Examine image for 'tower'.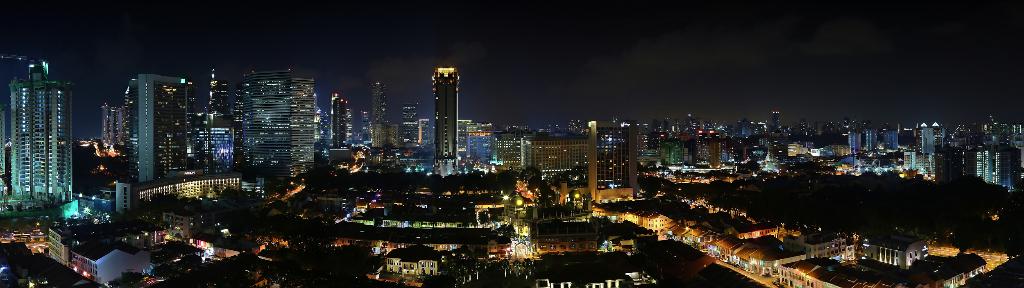
Examination result: BBox(414, 51, 475, 159).
